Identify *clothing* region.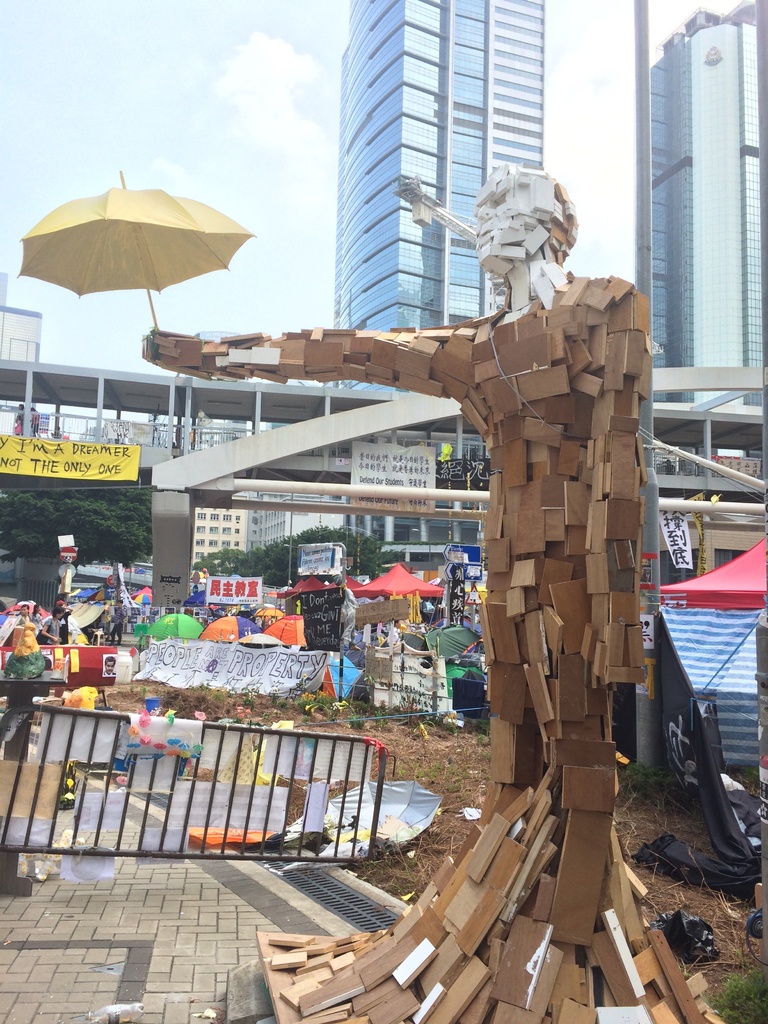
Region: 114,604,128,643.
